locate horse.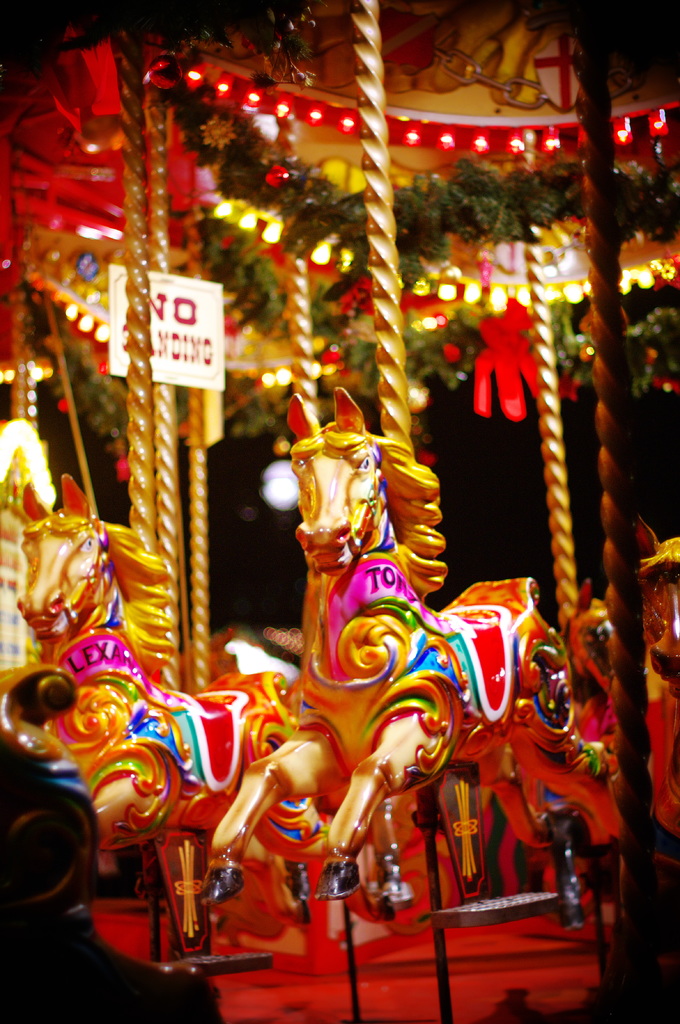
Bounding box: {"x1": 633, "y1": 515, "x2": 679, "y2": 835}.
